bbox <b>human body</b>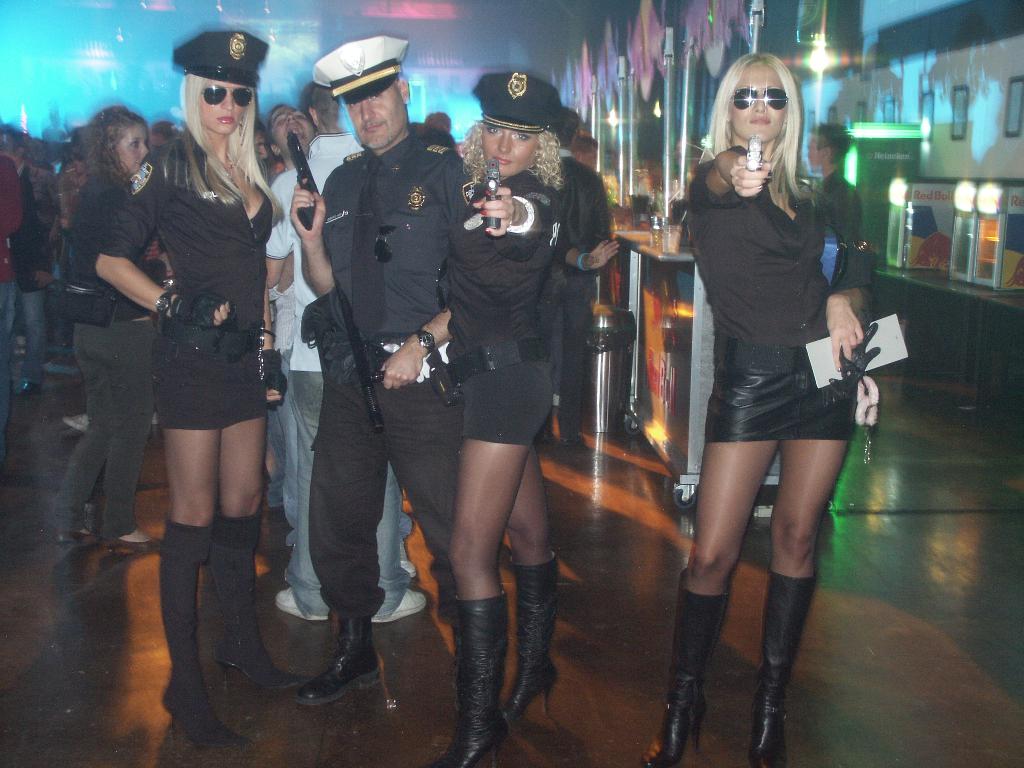
detection(651, 33, 867, 767)
